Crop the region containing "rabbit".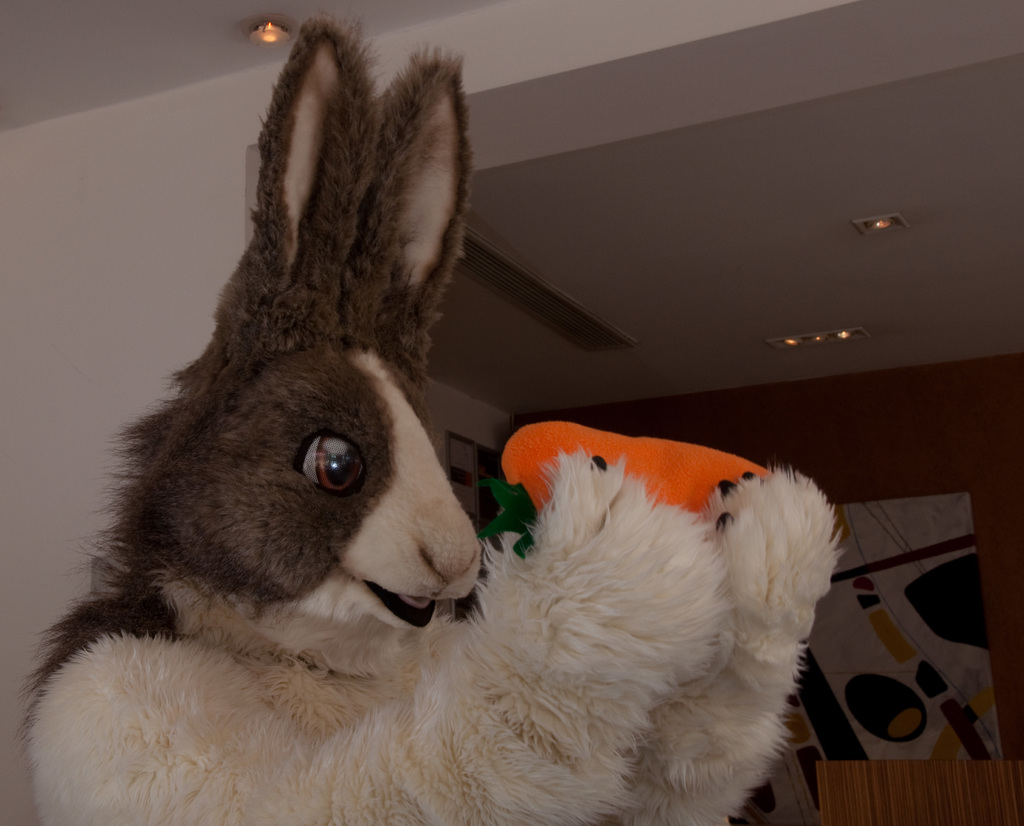
Crop region: detection(18, 22, 839, 825).
